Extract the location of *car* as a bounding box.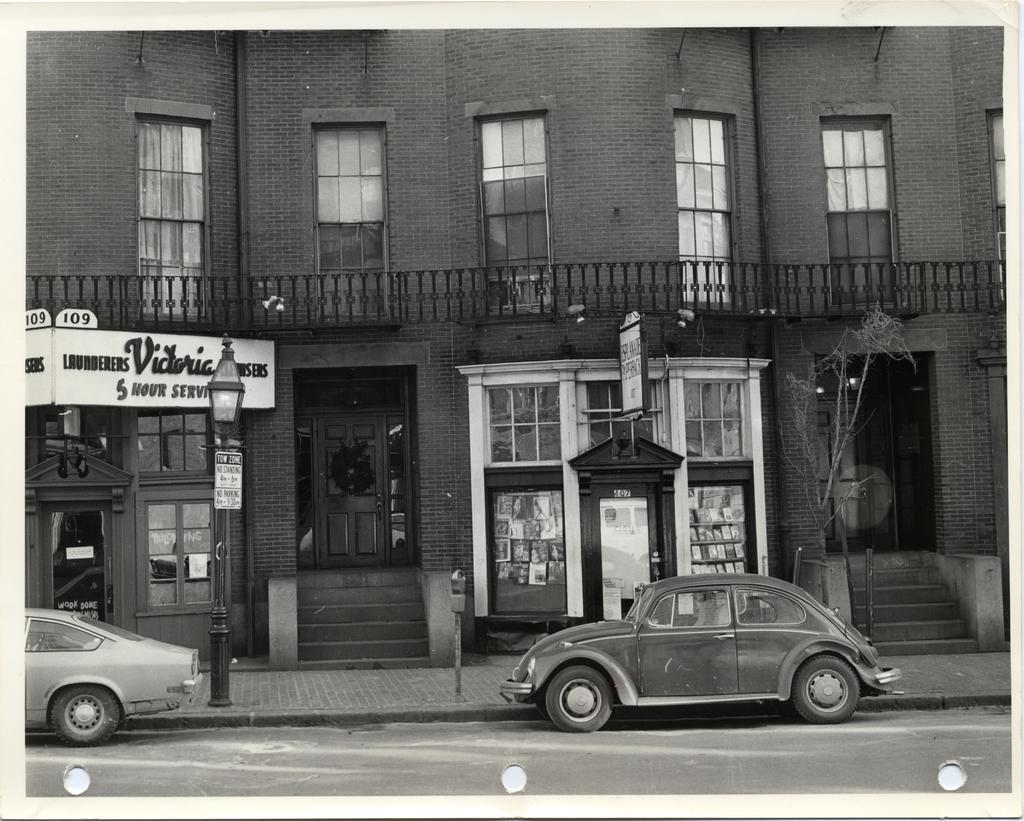
[23, 604, 201, 744].
